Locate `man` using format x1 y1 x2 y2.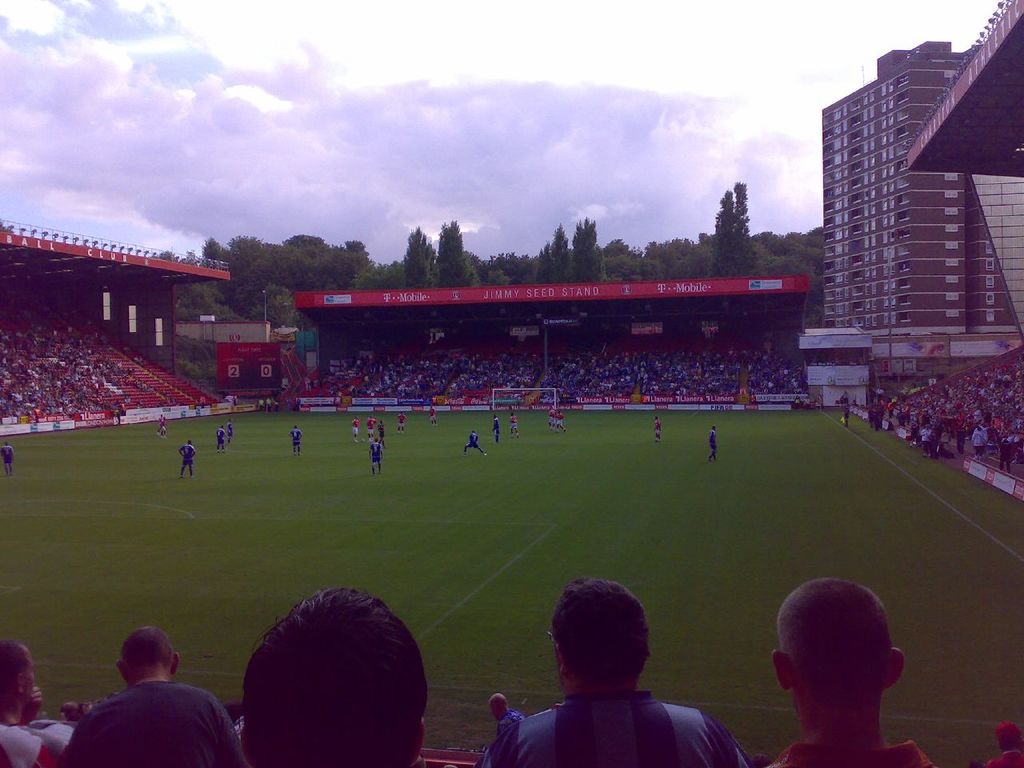
398 414 409 431.
